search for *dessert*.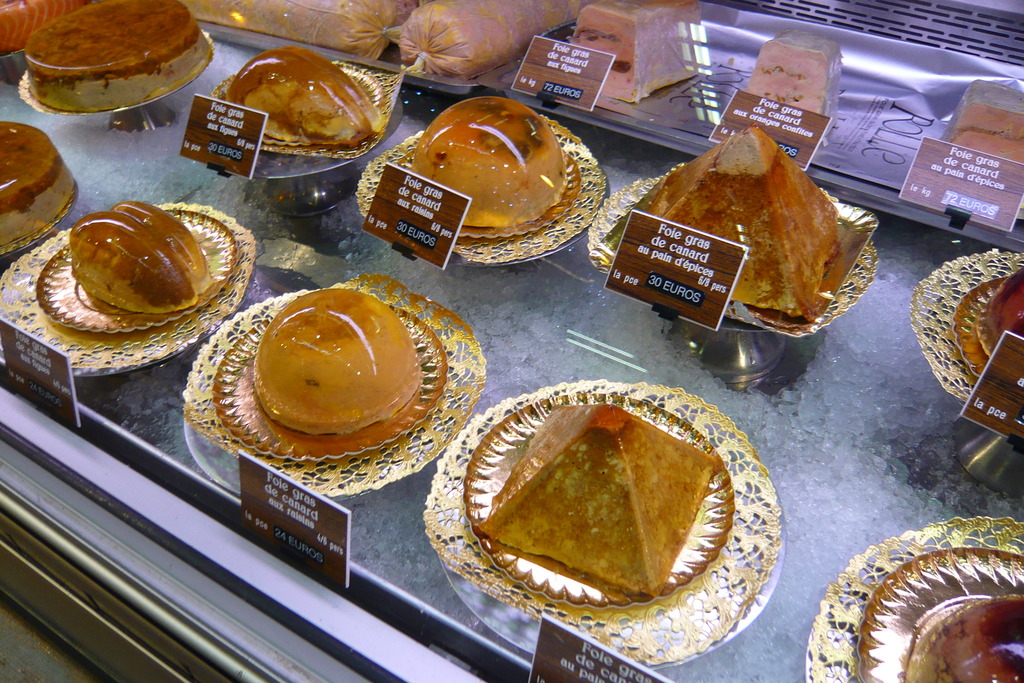
Found at 938:79:1023:168.
